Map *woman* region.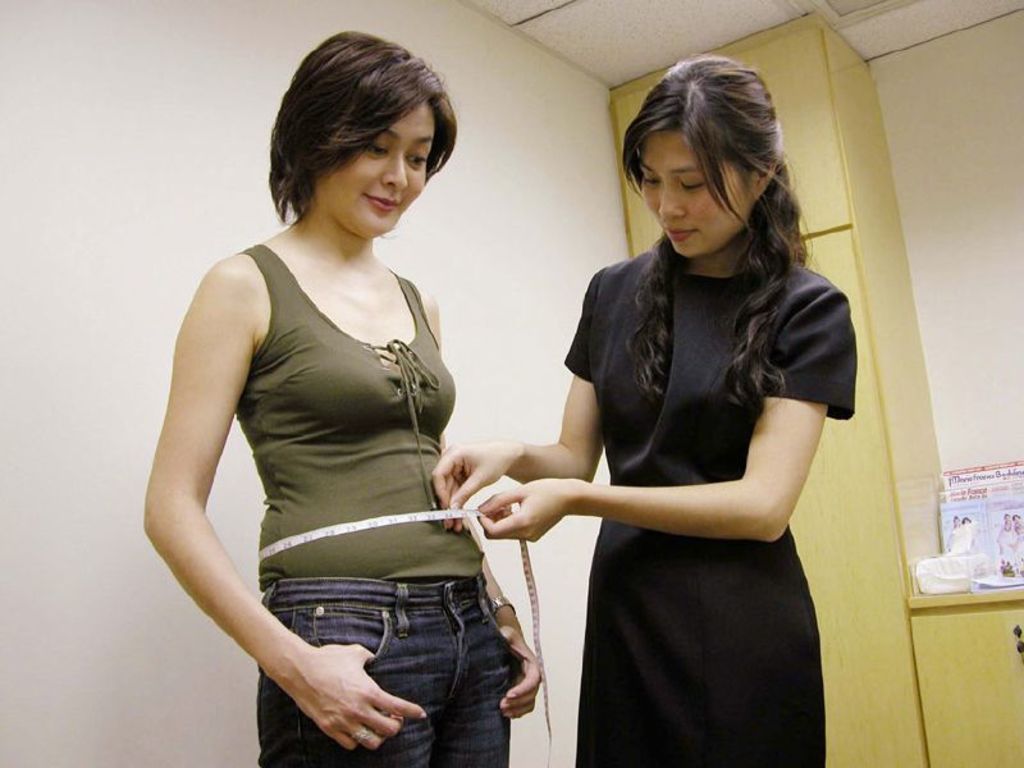
Mapped to 1014,515,1023,547.
